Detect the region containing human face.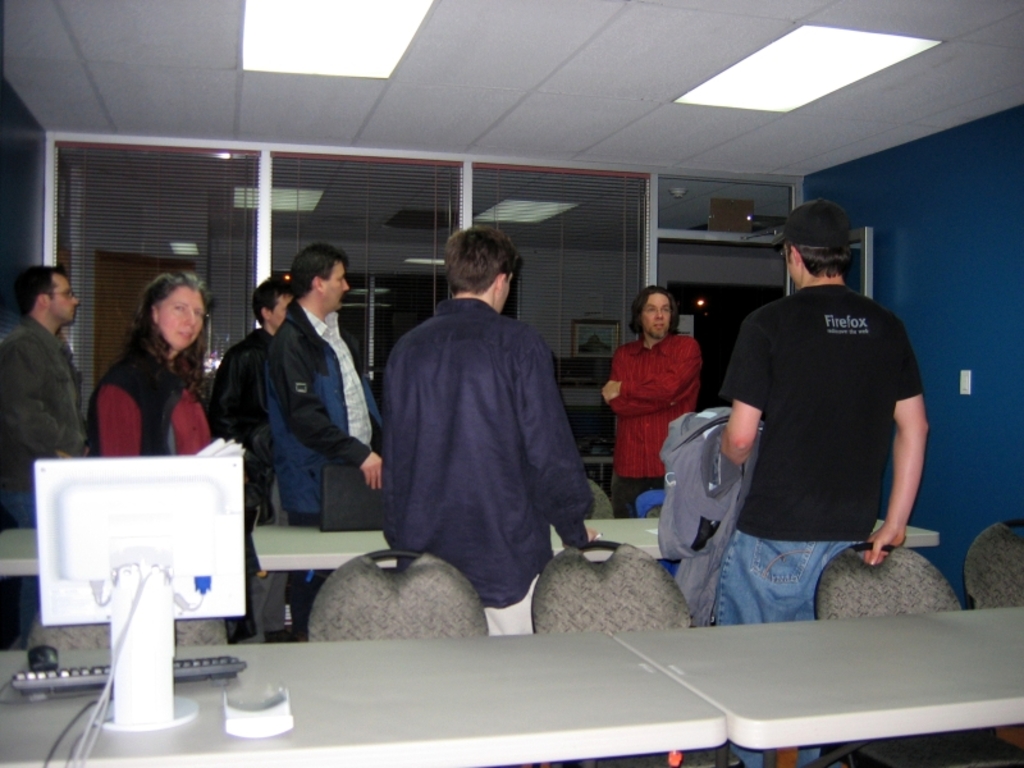
{"x1": 265, "y1": 285, "x2": 289, "y2": 333}.
